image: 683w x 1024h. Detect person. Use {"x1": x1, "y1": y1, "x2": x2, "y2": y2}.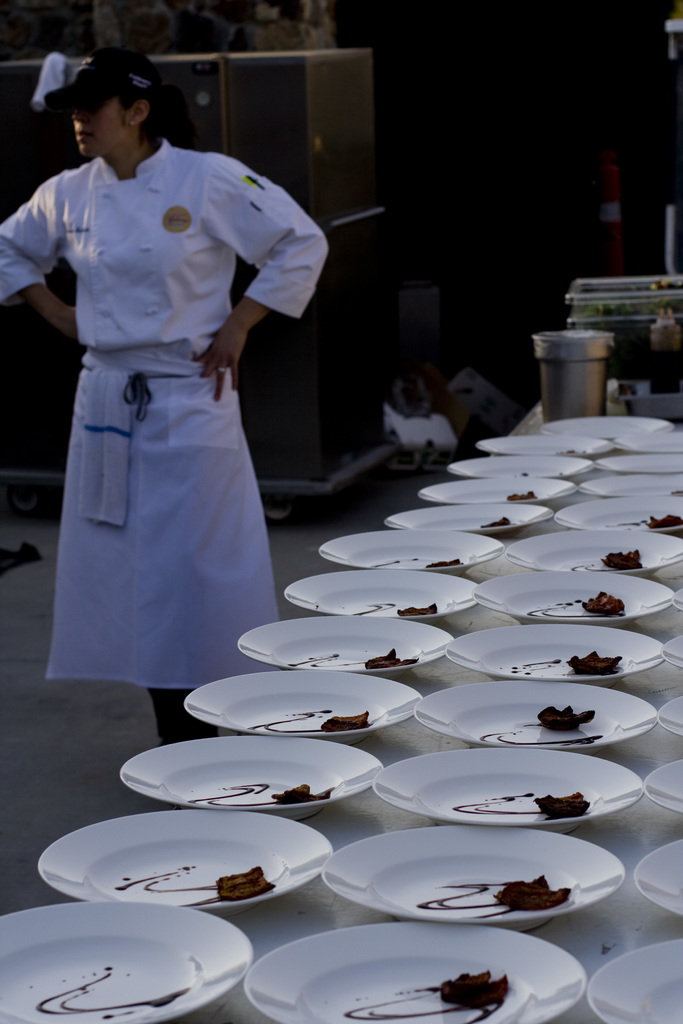
{"x1": 33, "y1": 22, "x2": 314, "y2": 796}.
